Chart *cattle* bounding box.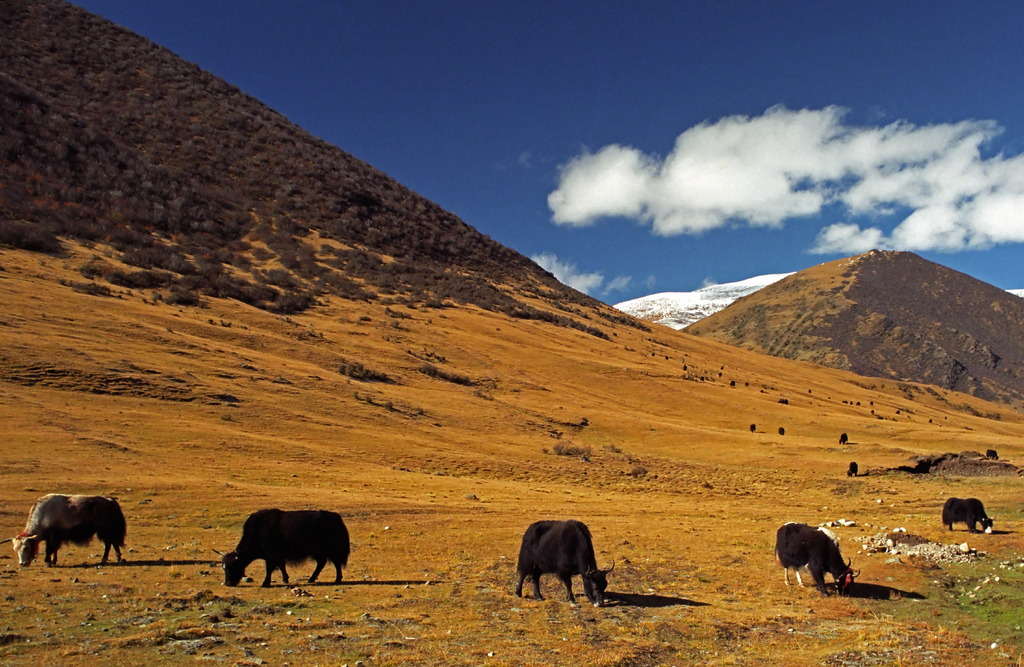
Charted: [left=514, top=515, right=616, bottom=606].
